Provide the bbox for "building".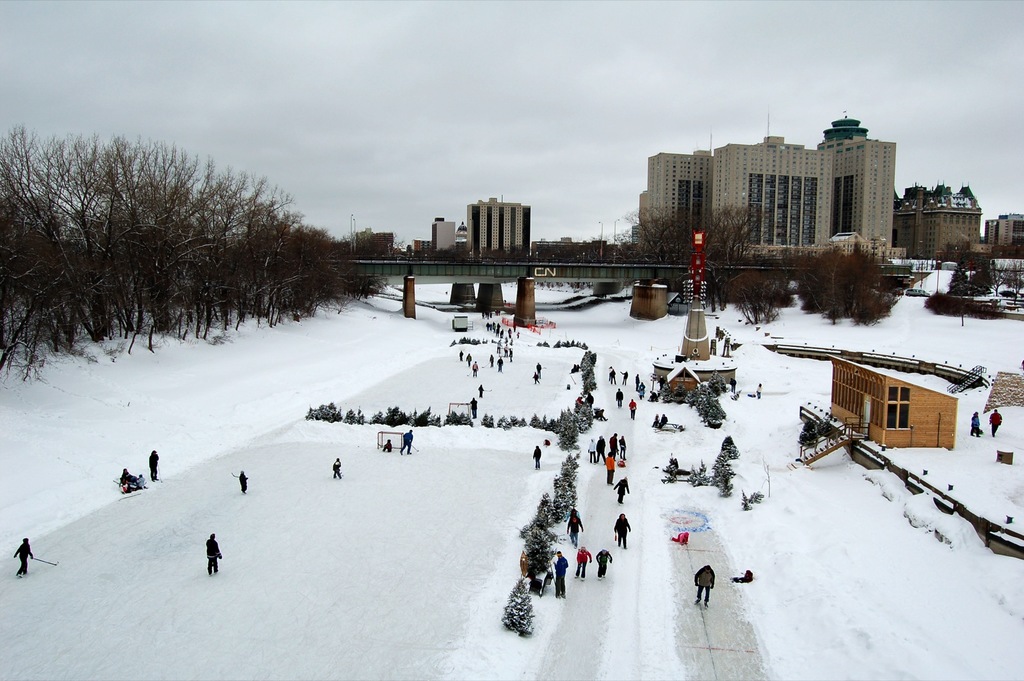
<bbox>893, 182, 984, 255</bbox>.
